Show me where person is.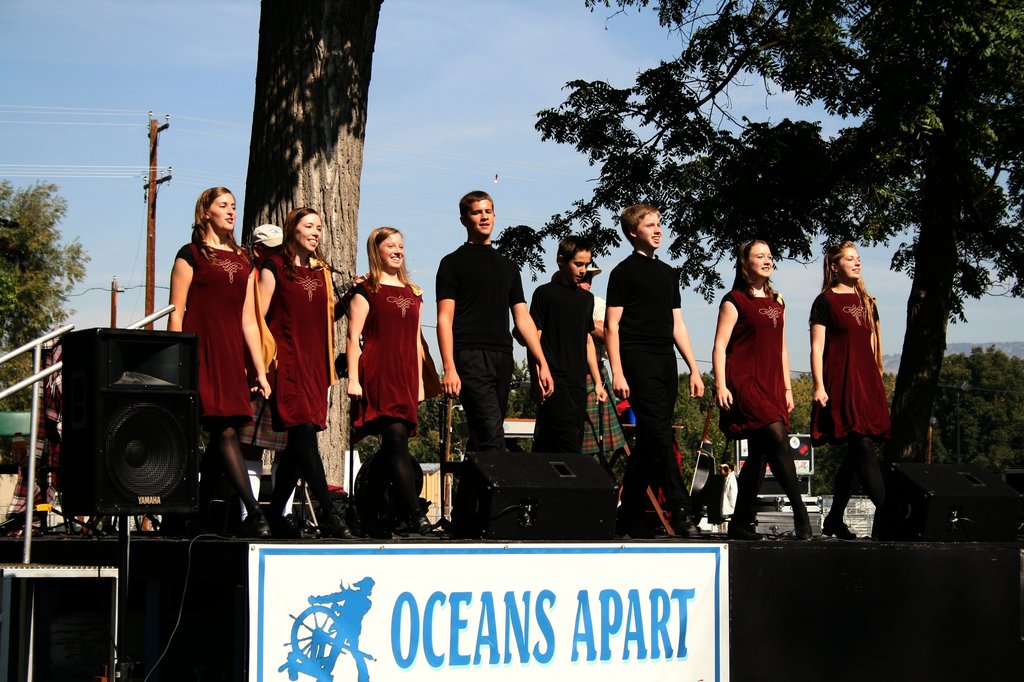
person is at [left=711, top=239, right=816, bottom=541].
